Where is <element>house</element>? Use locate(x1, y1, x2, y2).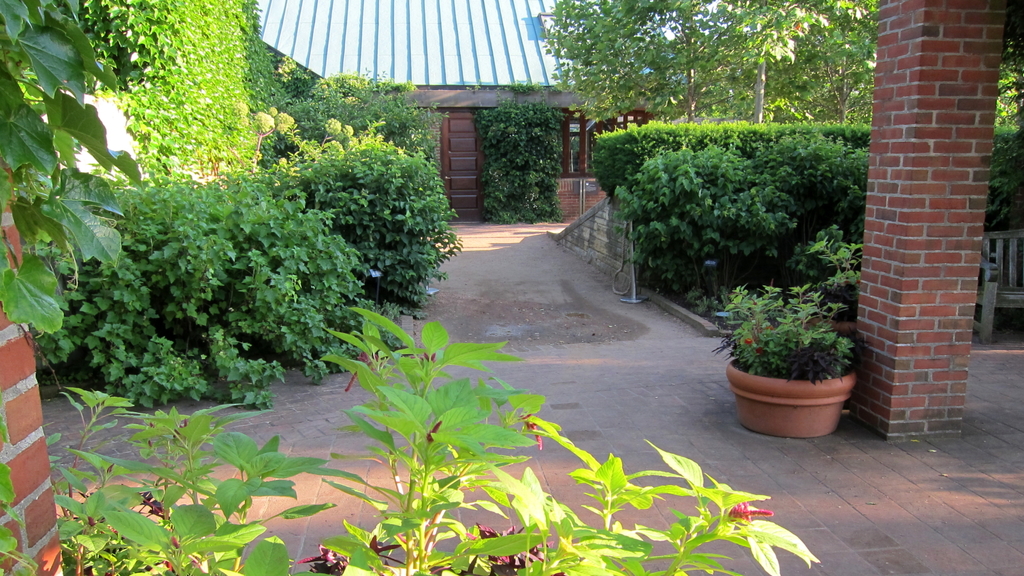
locate(252, 0, 696, 221).
